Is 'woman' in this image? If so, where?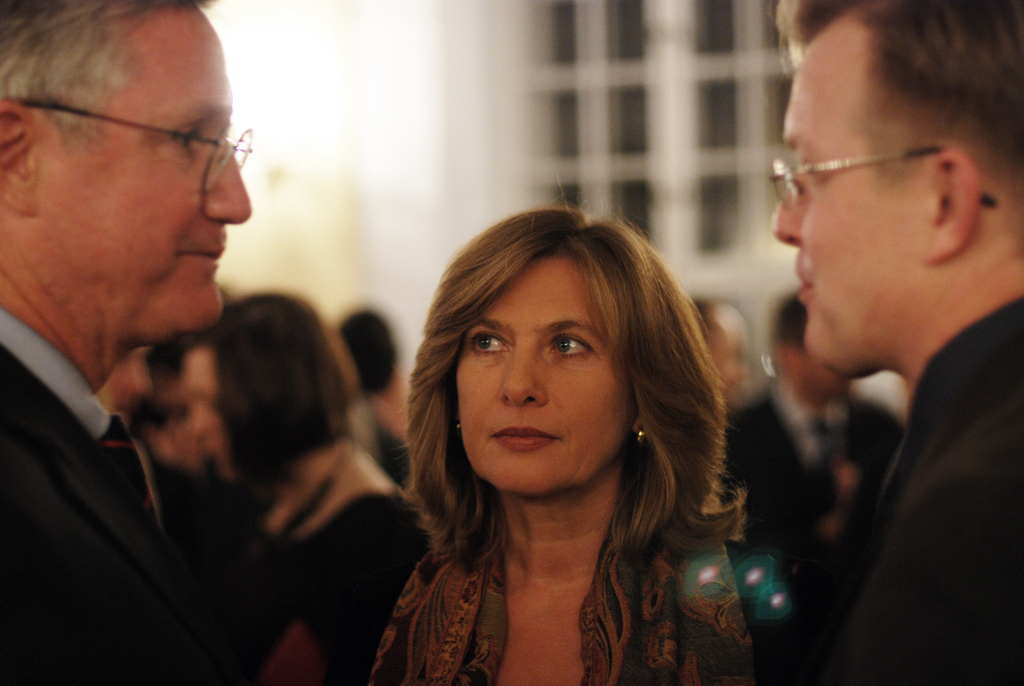
Yes, at x1=177, y1=291, x2=434, y2=685.
